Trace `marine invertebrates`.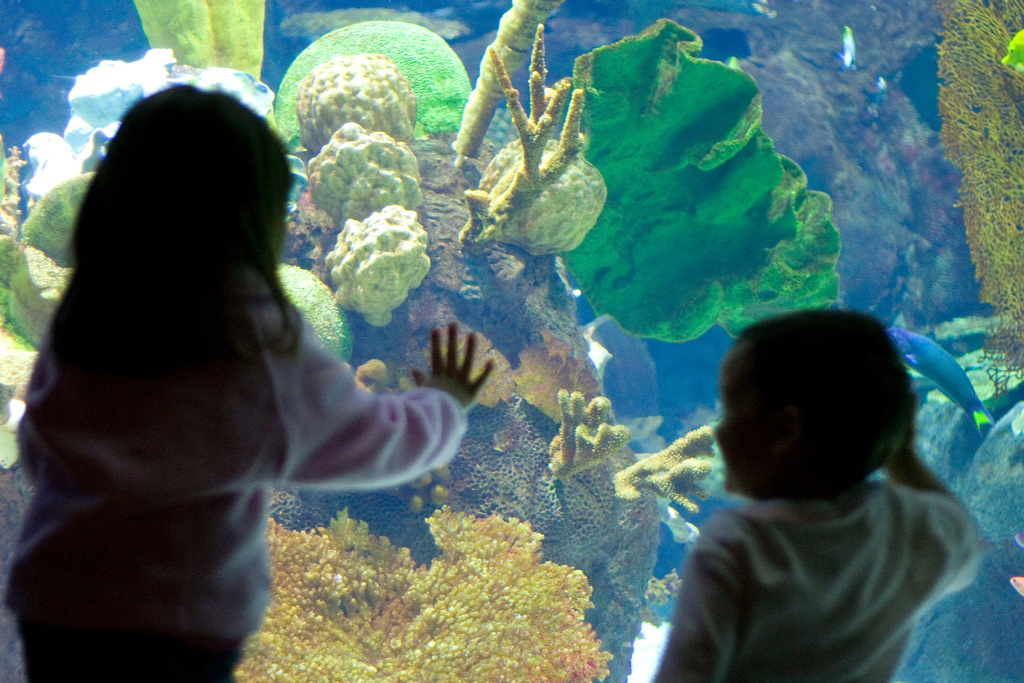
Traced to box=[268, 21, 474, 142].
